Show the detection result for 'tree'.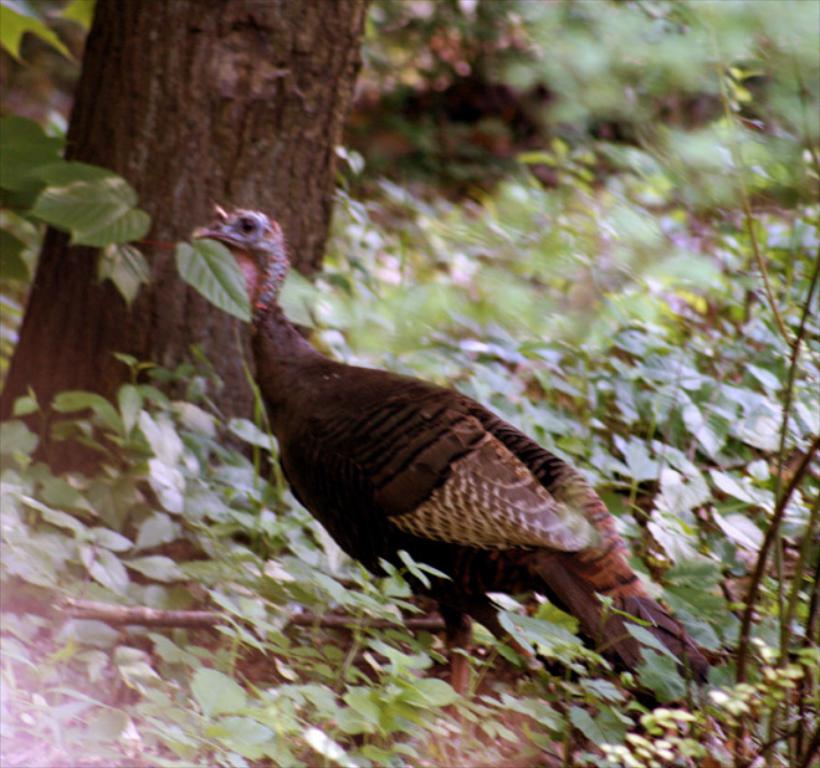
[0, 0, 371, 584].
